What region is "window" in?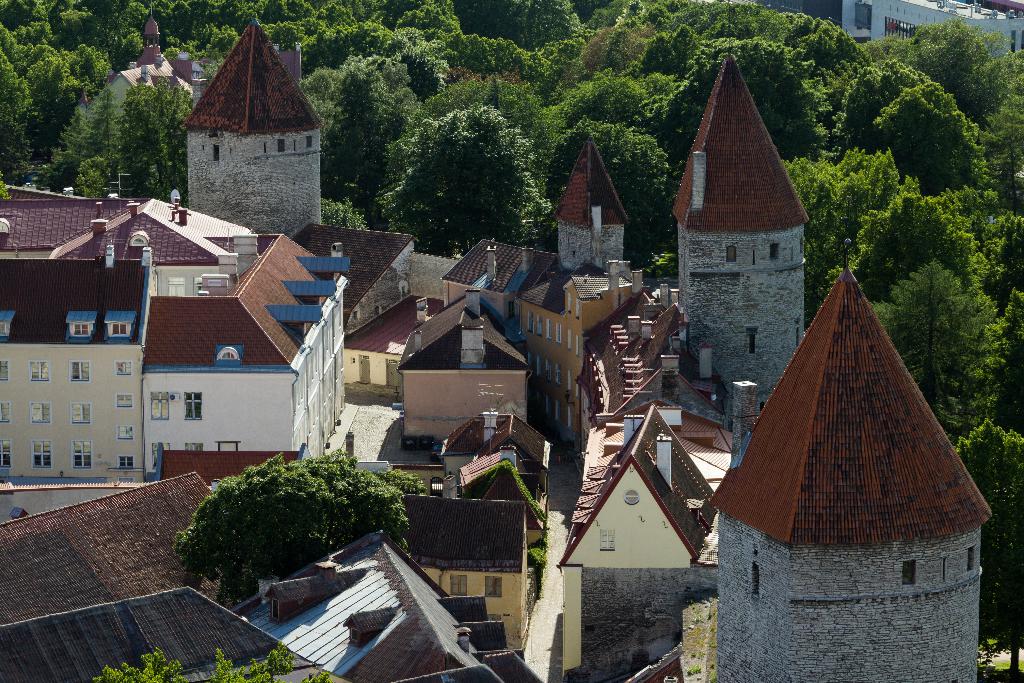
(x1=214, y1=145, x2=216, y2=160).
